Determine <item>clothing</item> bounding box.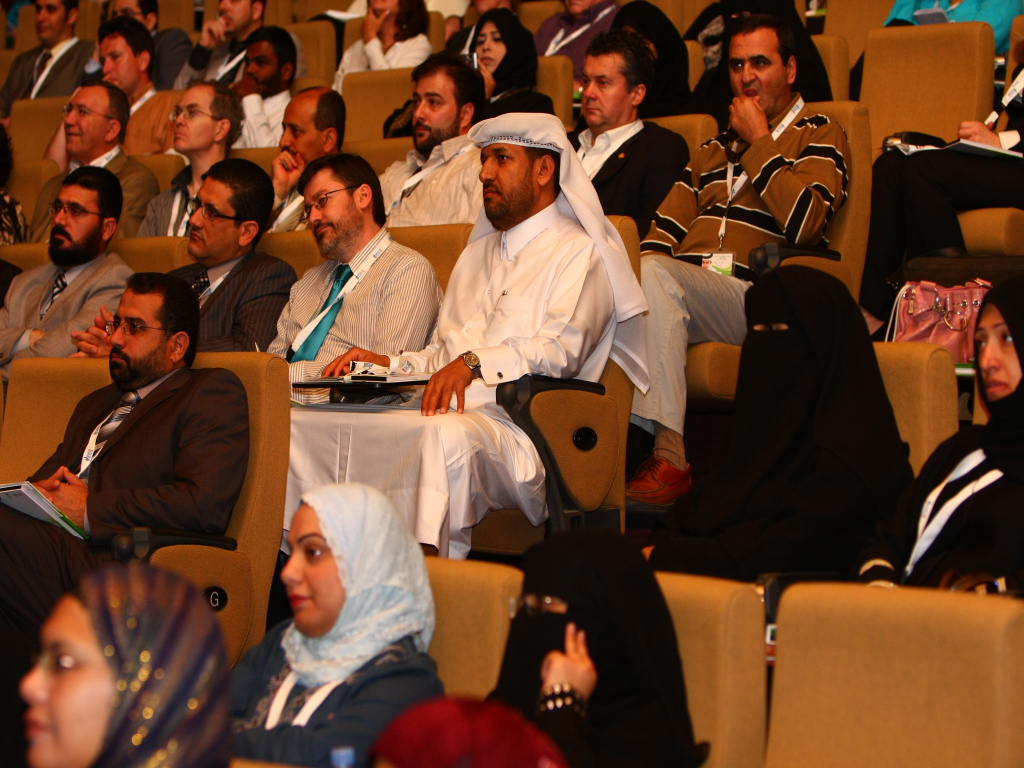
Determined: box(623, 86, 852, 431).
